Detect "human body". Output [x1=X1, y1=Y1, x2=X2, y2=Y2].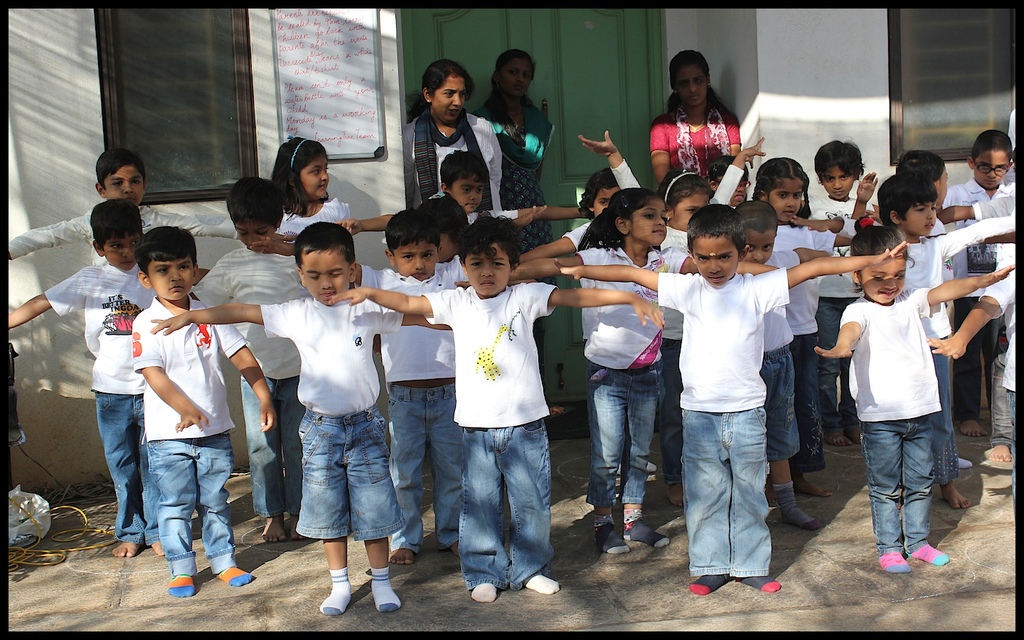
[x1=268, y1=130, x2=366, y2=243].
